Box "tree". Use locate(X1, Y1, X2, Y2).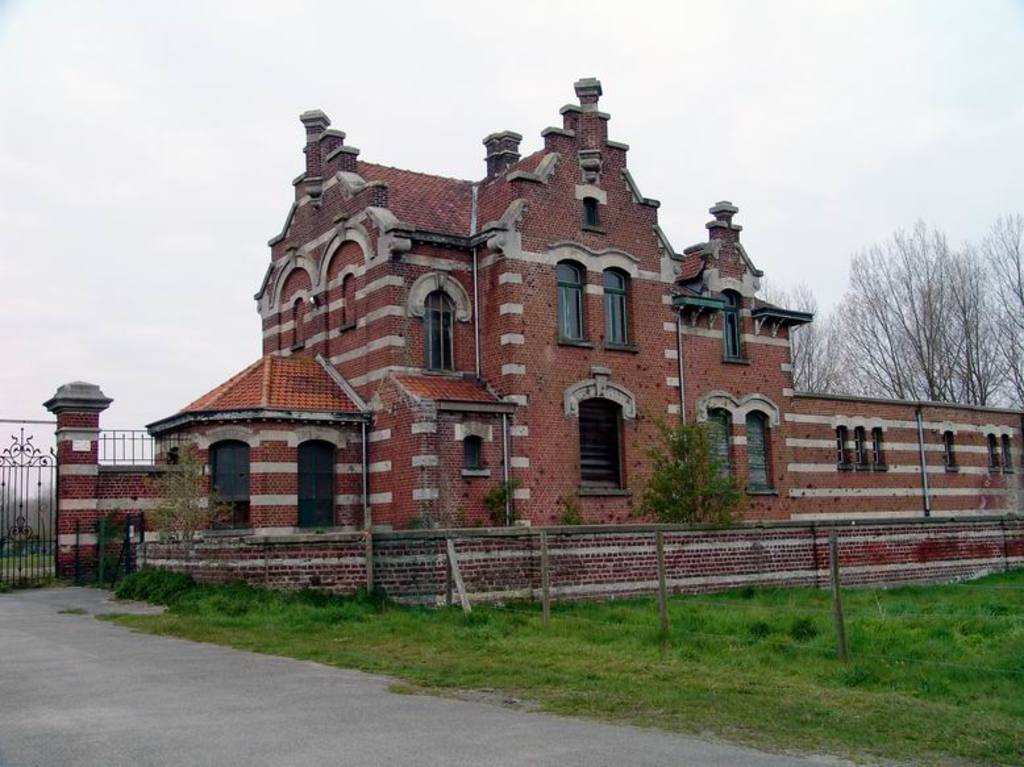
locate(141, 442, 236, 575).
